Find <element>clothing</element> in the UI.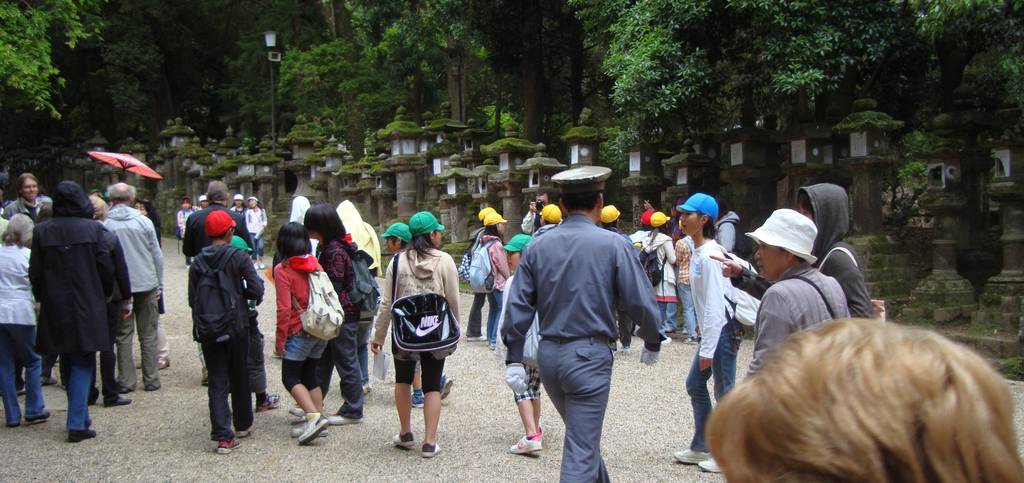
UI element at crop(87, 222, 133, 399).
